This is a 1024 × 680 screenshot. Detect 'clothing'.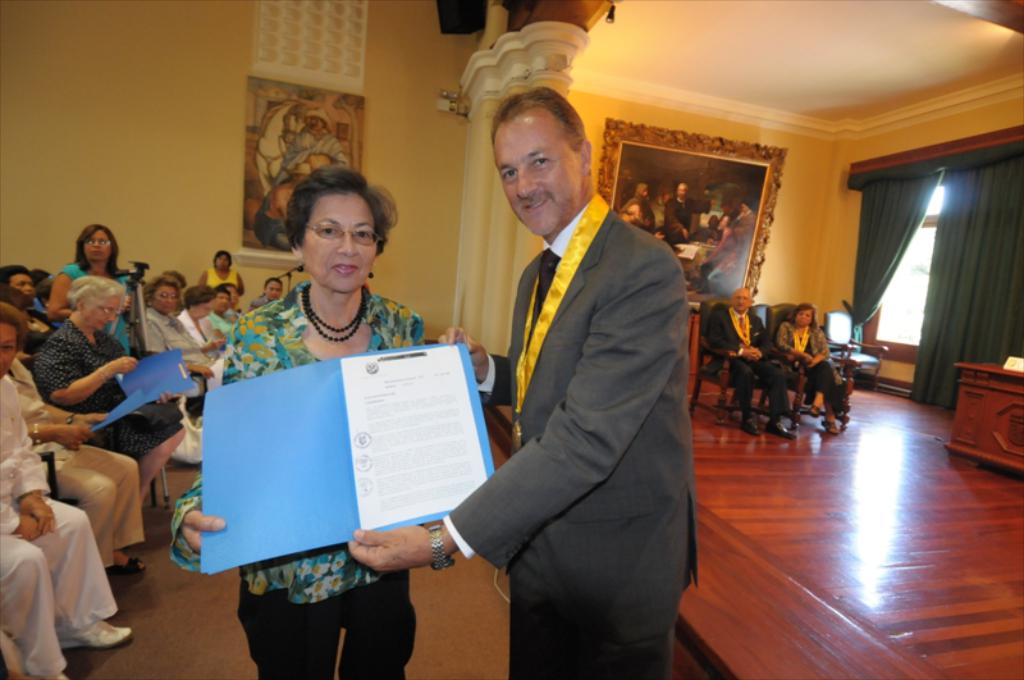
205,263,242,292.
